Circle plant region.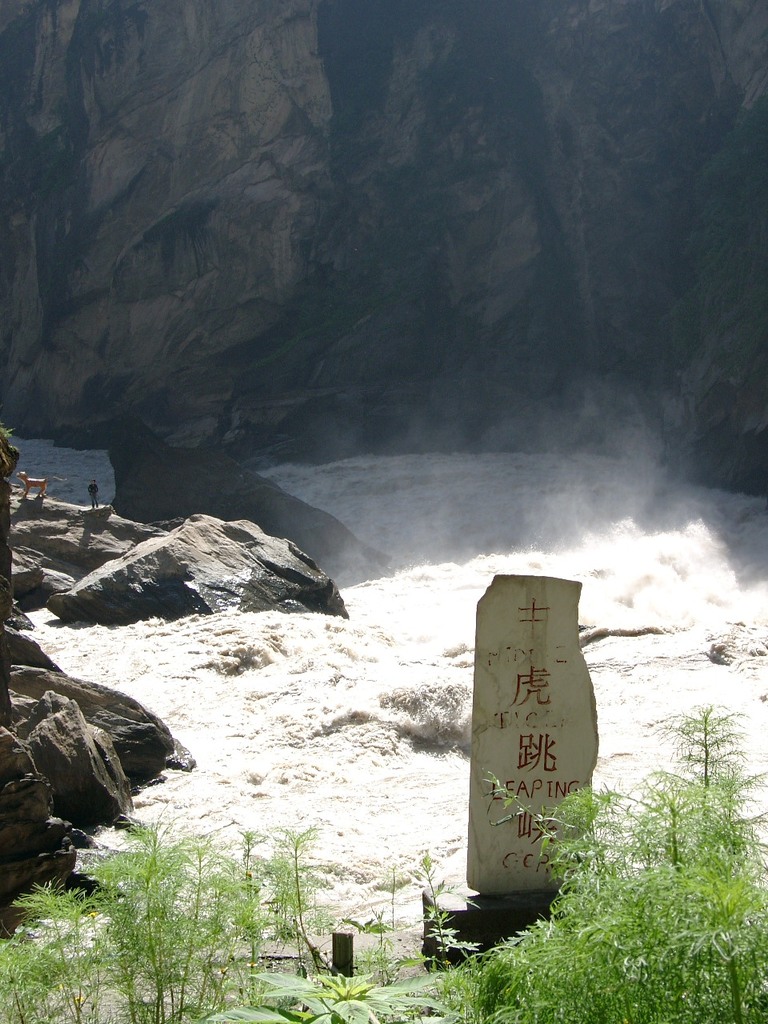
Region: bbox=(399, 882, 506, 967).
